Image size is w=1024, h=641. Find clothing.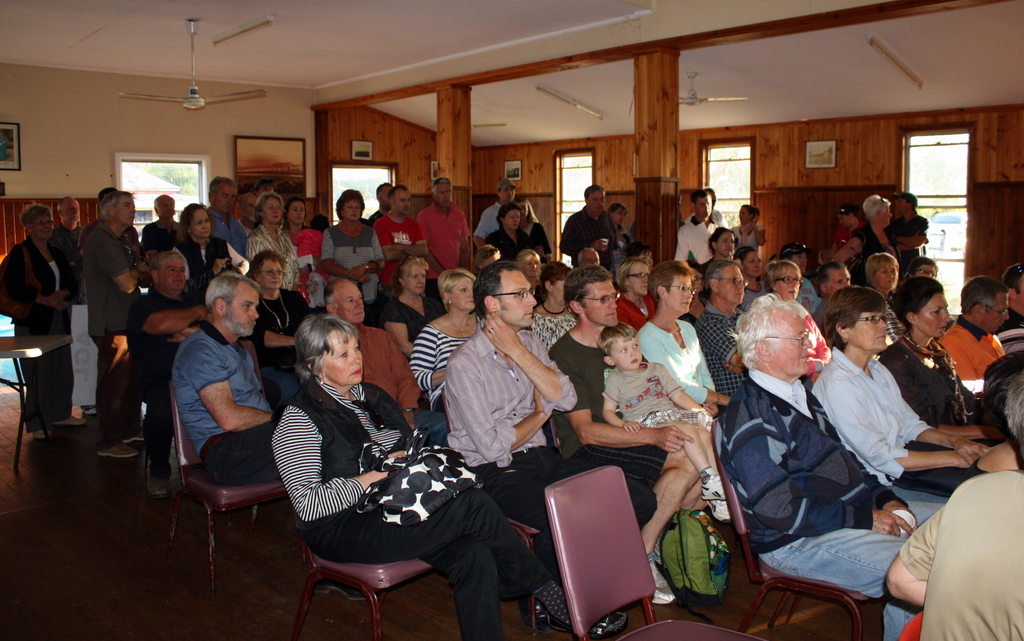
select_region(431, 316, 664, 574).
